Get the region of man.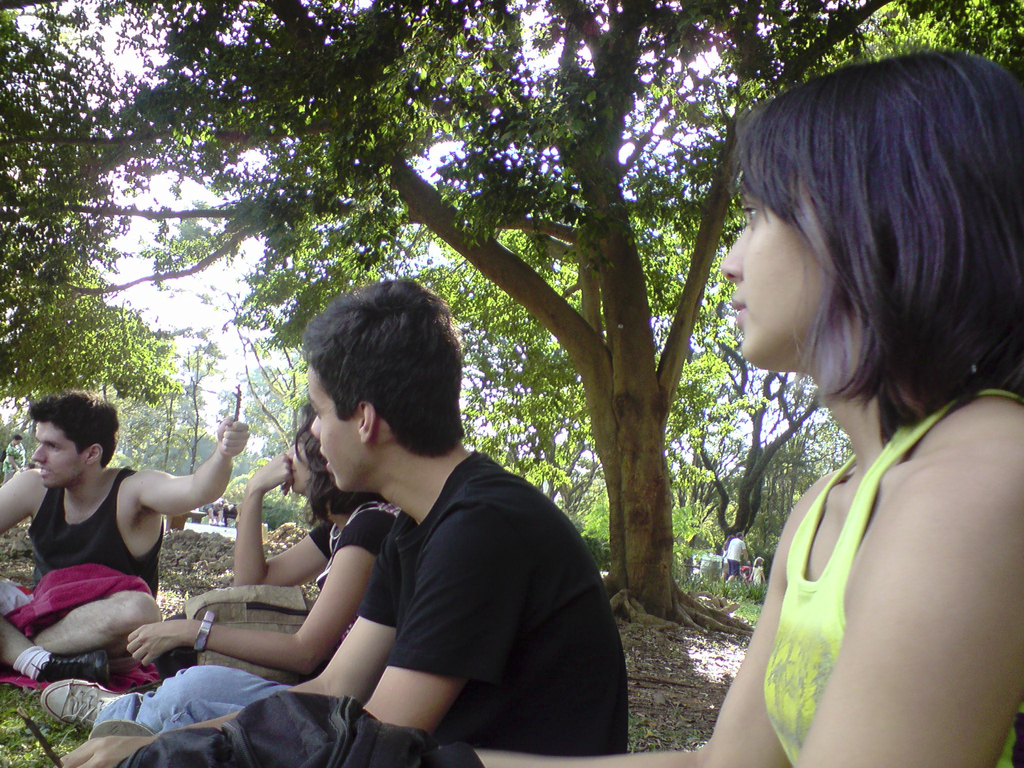
box(726, 532, 749, 583).
